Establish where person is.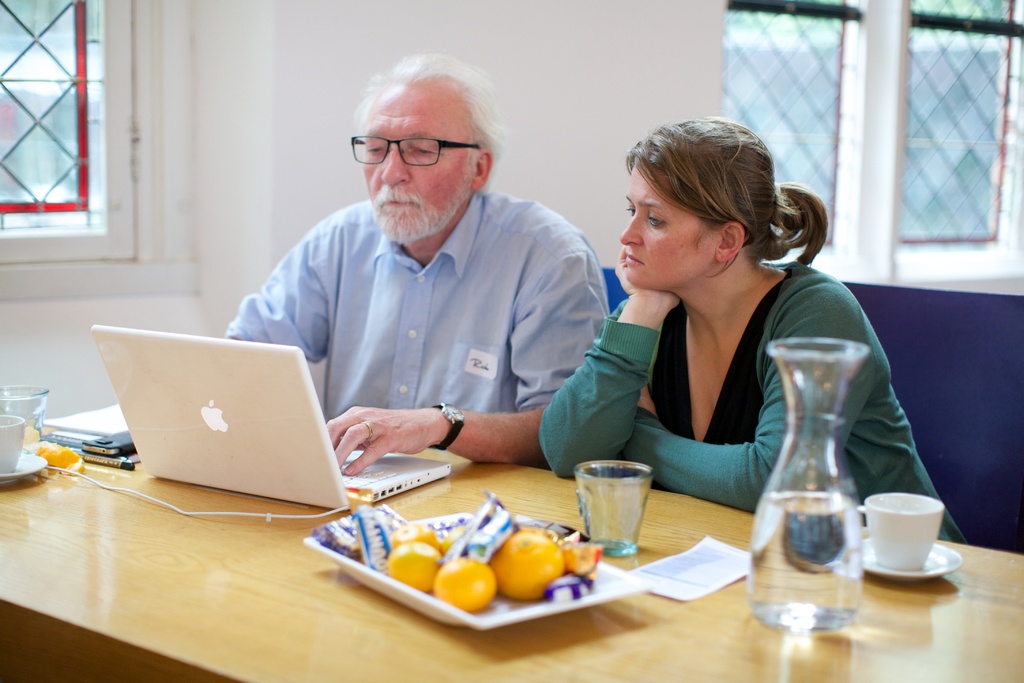
Established at box=[224, 50, 609, 479].
